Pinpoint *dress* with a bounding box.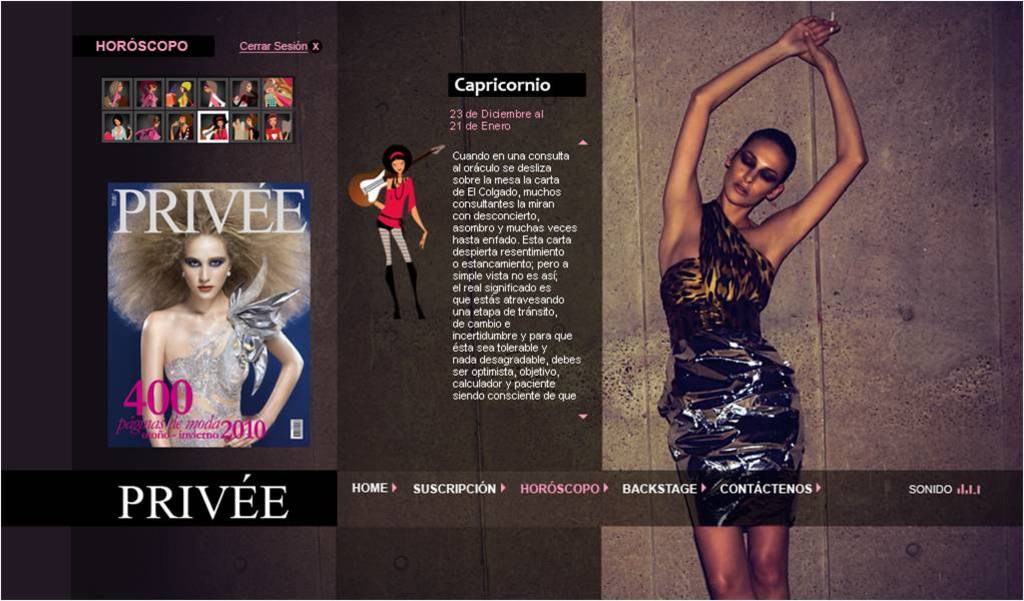
bbox=[156, 283, 272, 461].
